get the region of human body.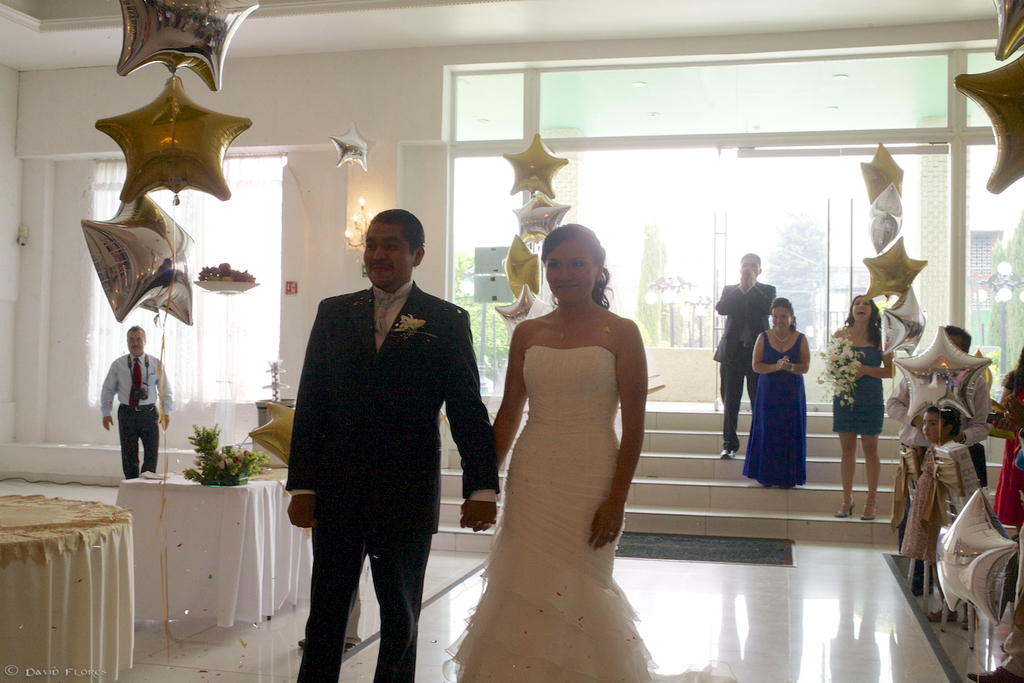
(99,345,173,476).
